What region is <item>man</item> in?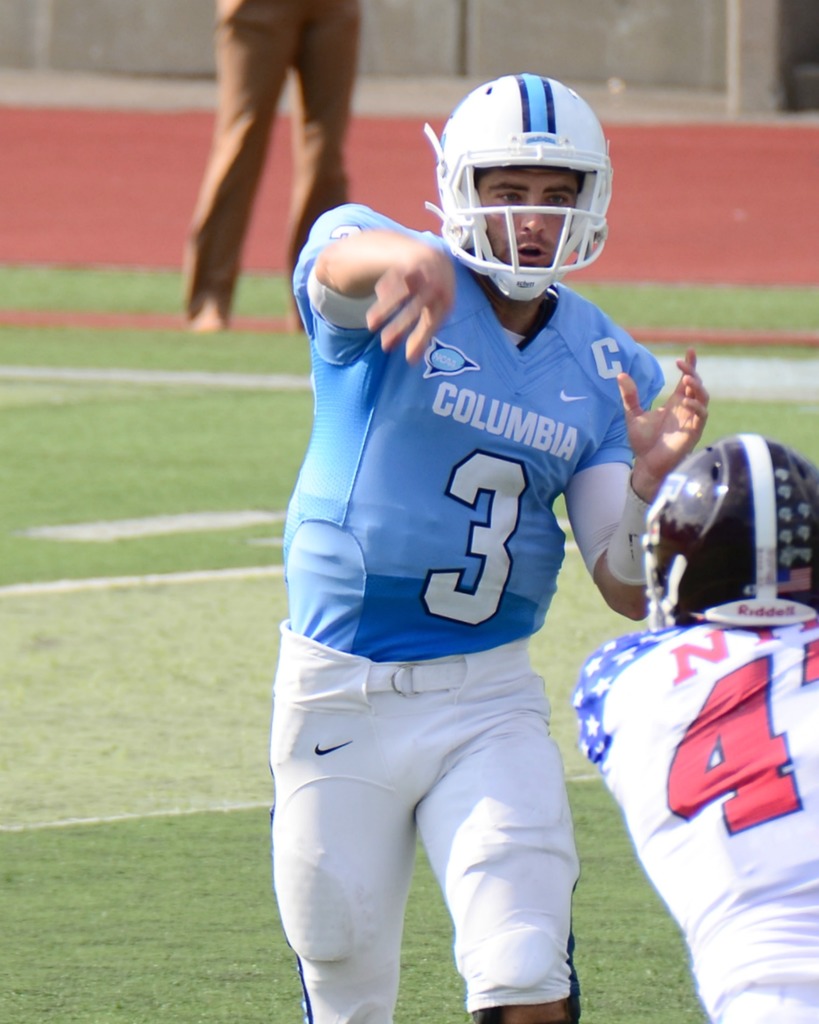
locate(243, 36, 692, 1023).
